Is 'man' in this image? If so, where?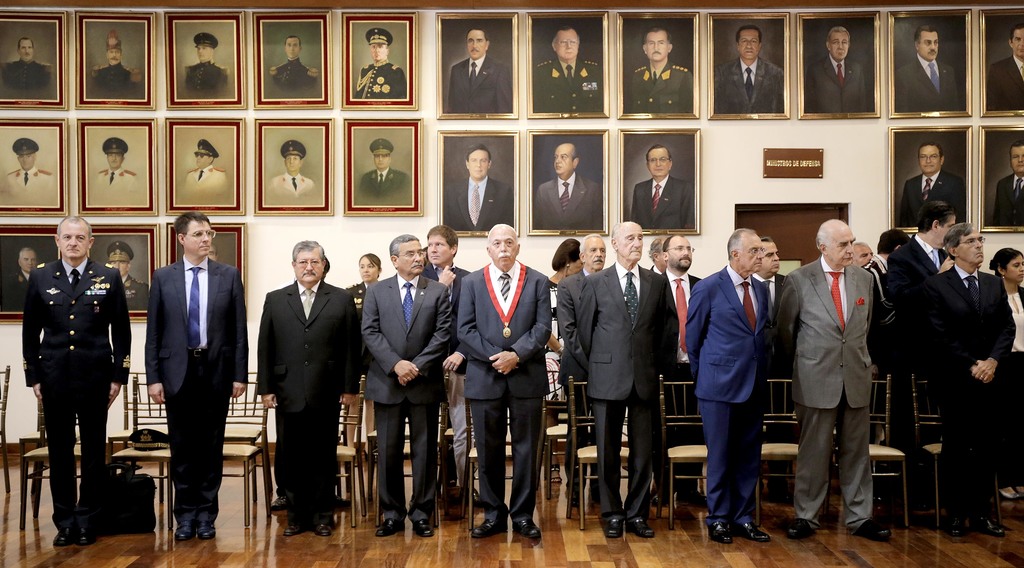
Yes, at select_region(687, 221, 774, 547).
